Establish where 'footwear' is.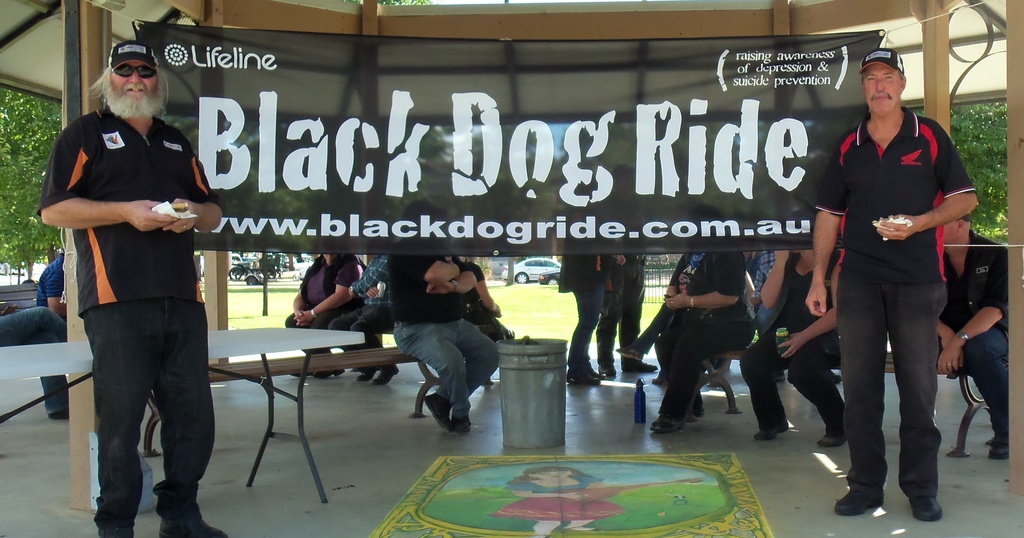
Established at 812/411/856/450.
